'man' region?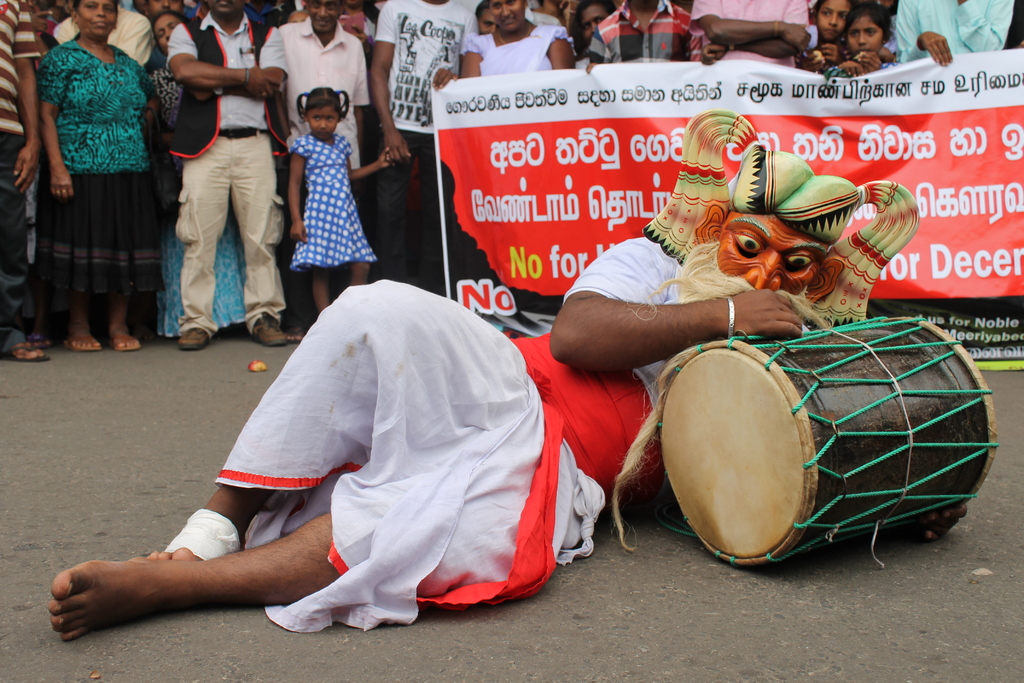
50:0:151:70
